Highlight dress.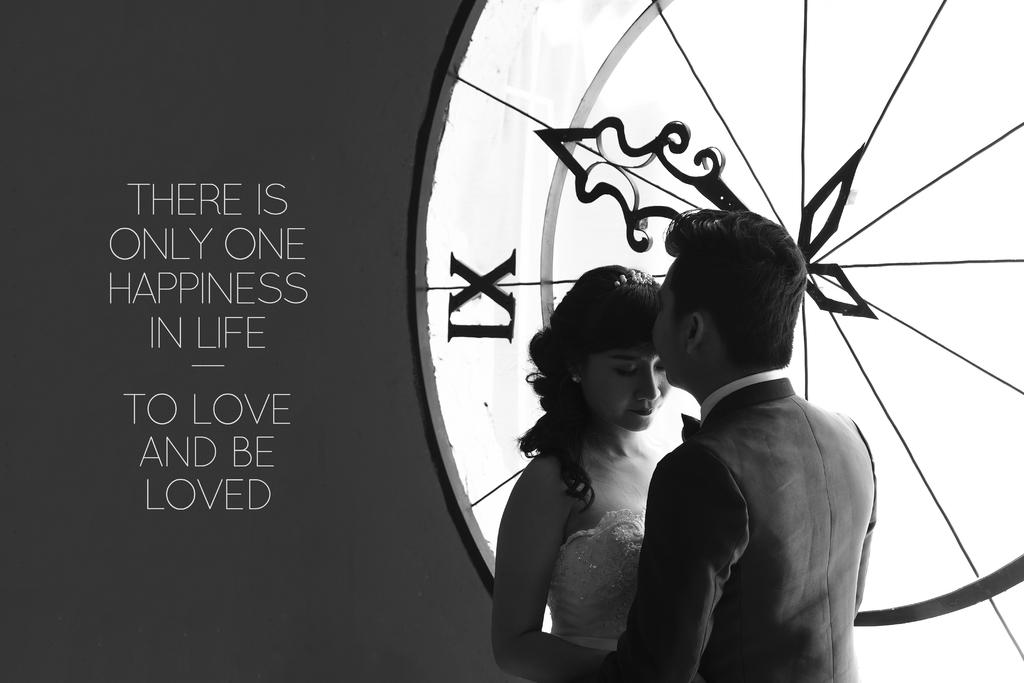
Highlighted region: (x1=545, y1=509, x2=645, y2=651).
